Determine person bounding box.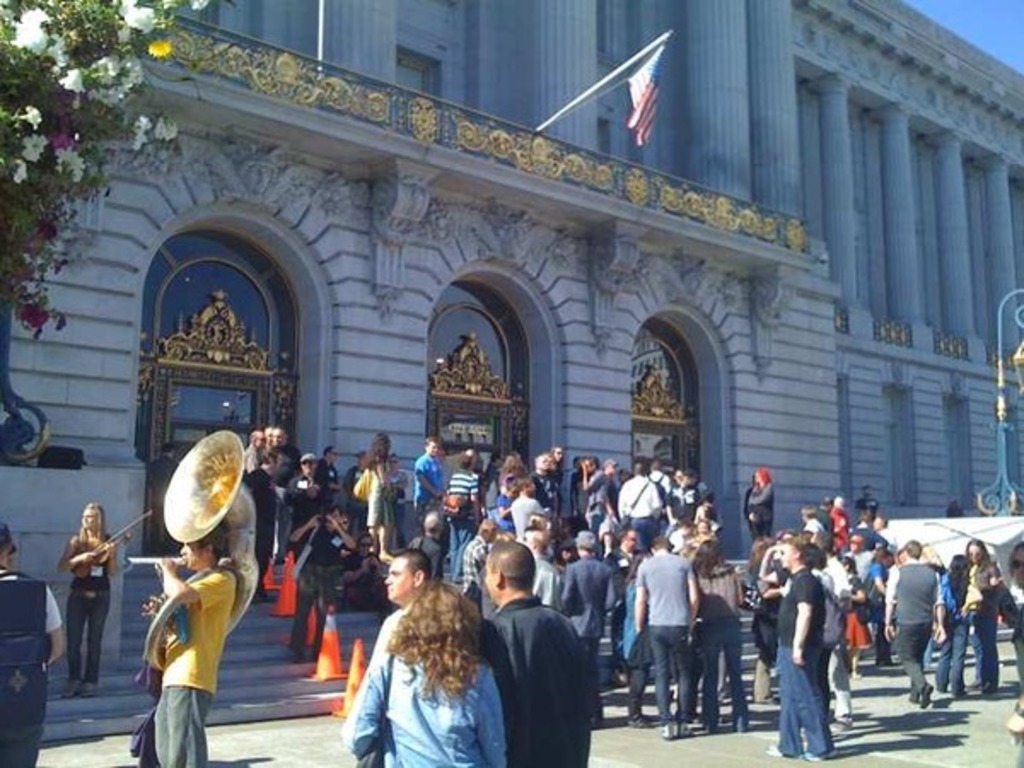
Determined: 823:495:843:553.
